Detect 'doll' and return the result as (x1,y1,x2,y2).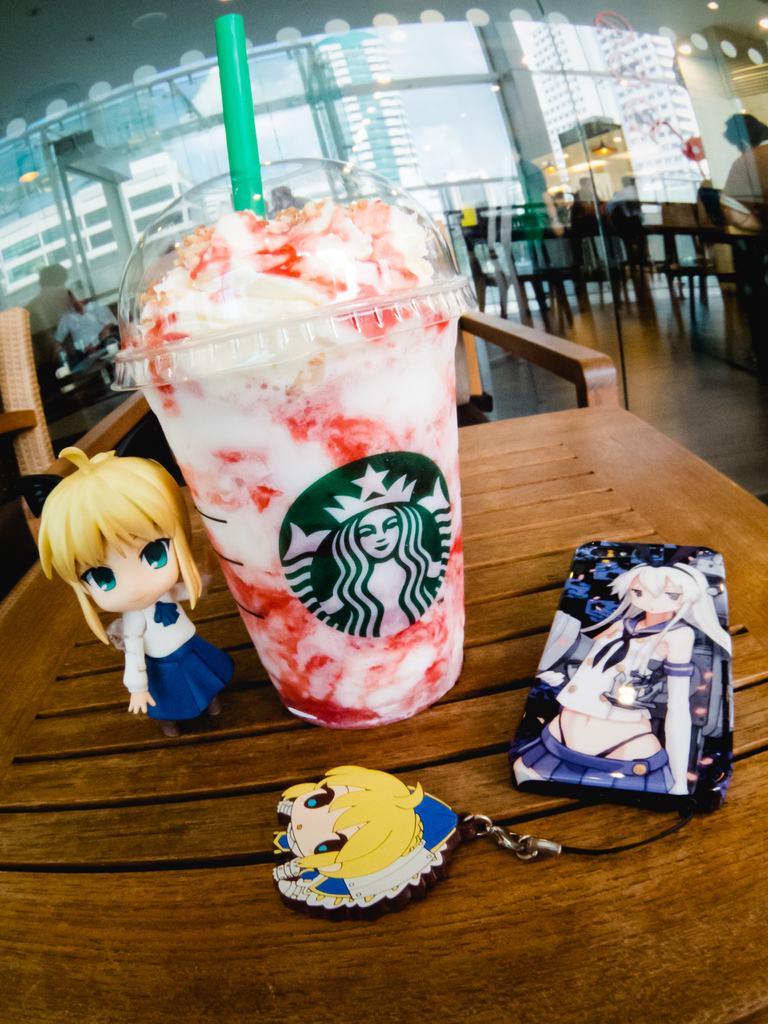
(282,771,431,904).
